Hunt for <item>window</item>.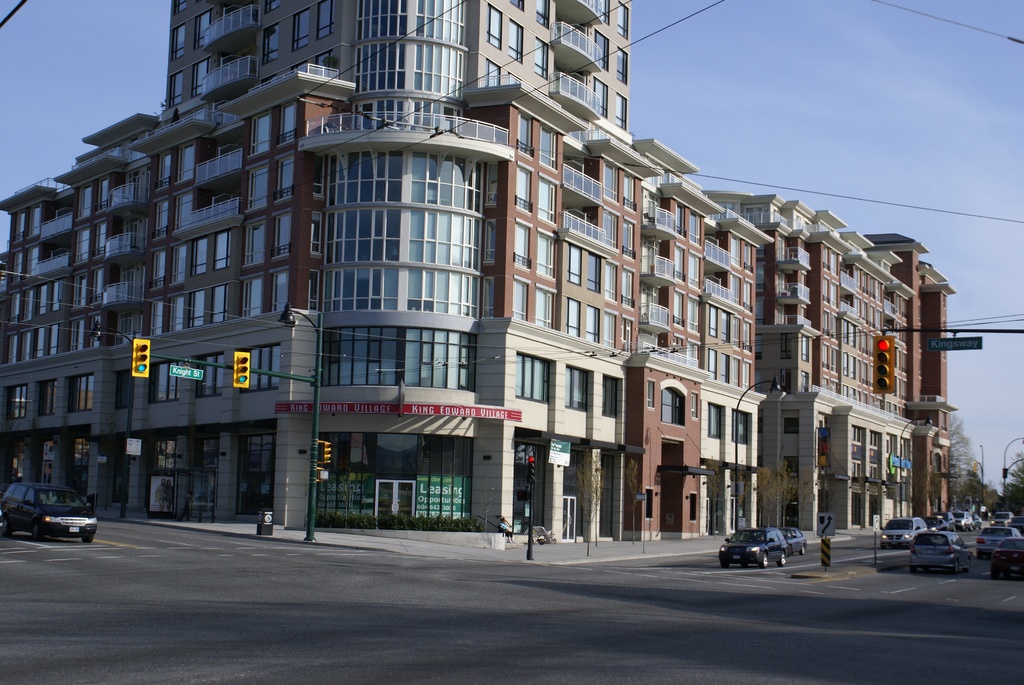
Hunted down at select_region(26, 248, 38, 280).
